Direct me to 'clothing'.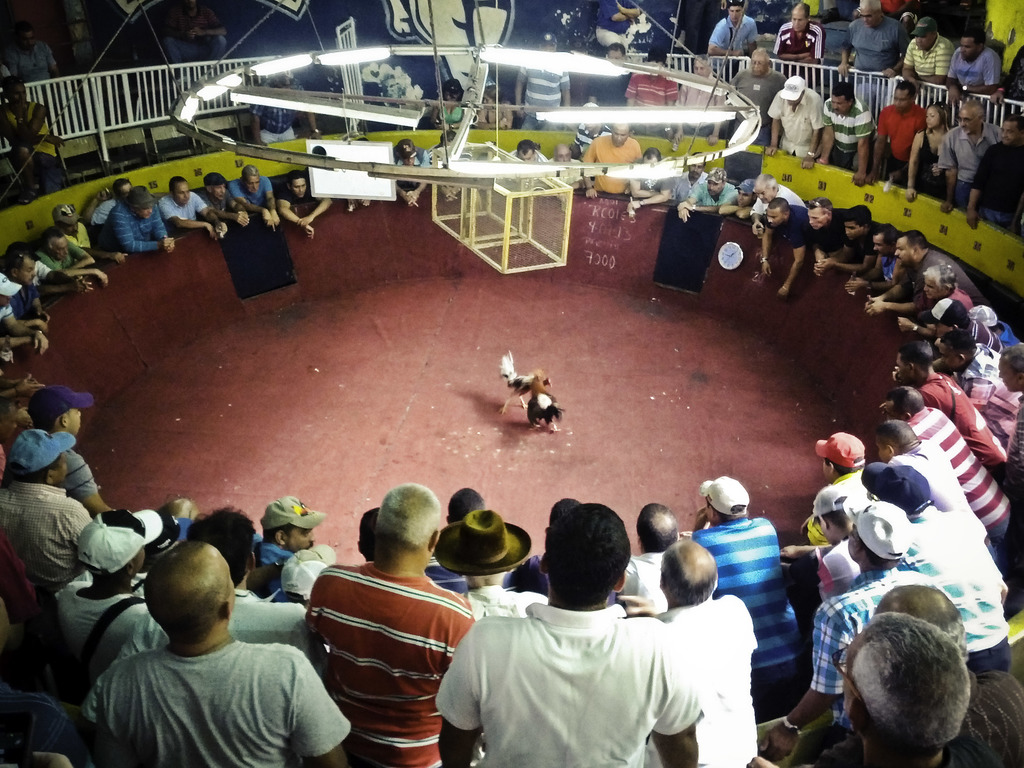
Direction: Rect(945, 281, 975, 312).
